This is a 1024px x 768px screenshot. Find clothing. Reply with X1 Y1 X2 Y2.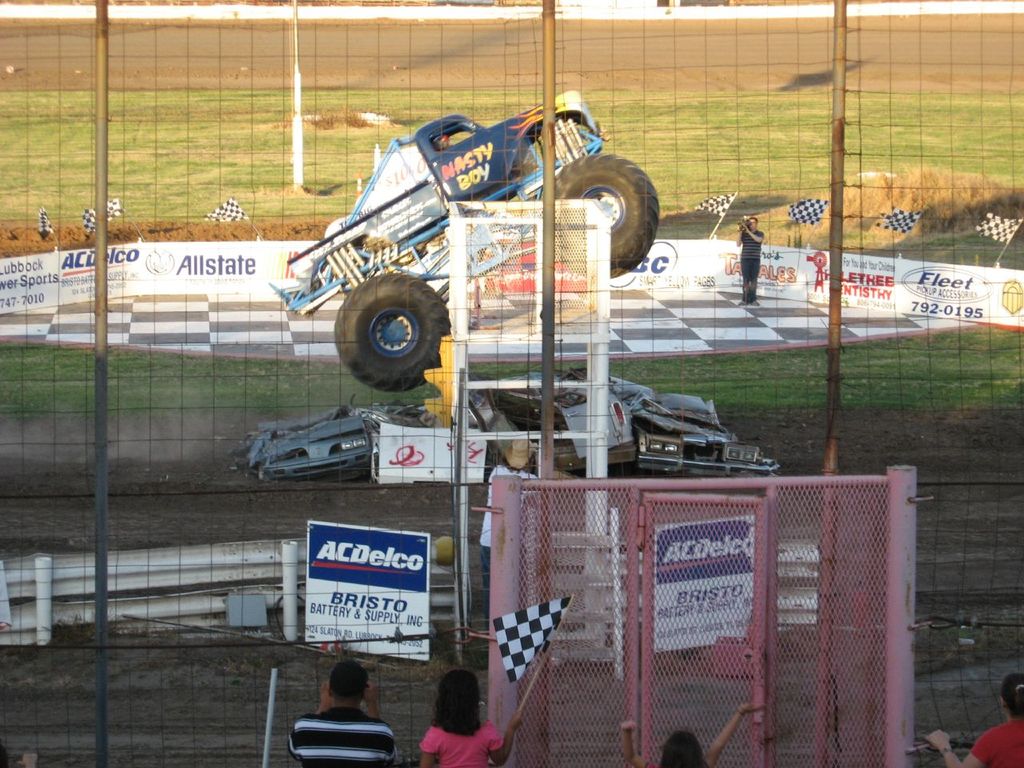
190 192 248 234.
